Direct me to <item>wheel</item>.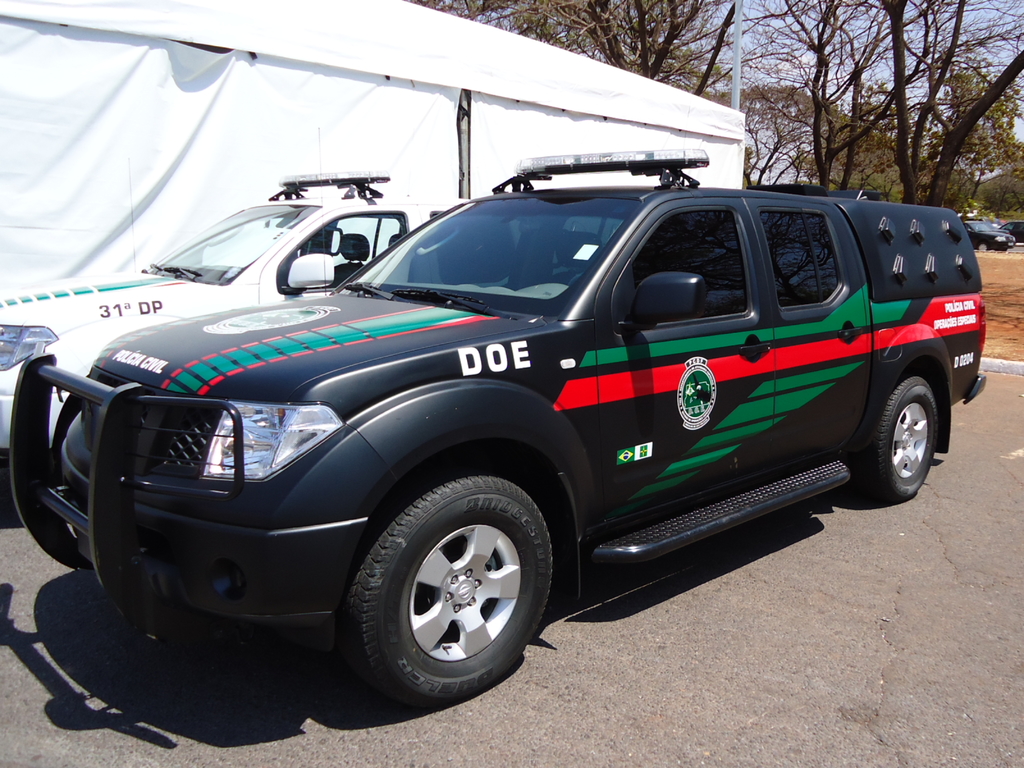
Direction: box=[849, 367, 940, 501].
